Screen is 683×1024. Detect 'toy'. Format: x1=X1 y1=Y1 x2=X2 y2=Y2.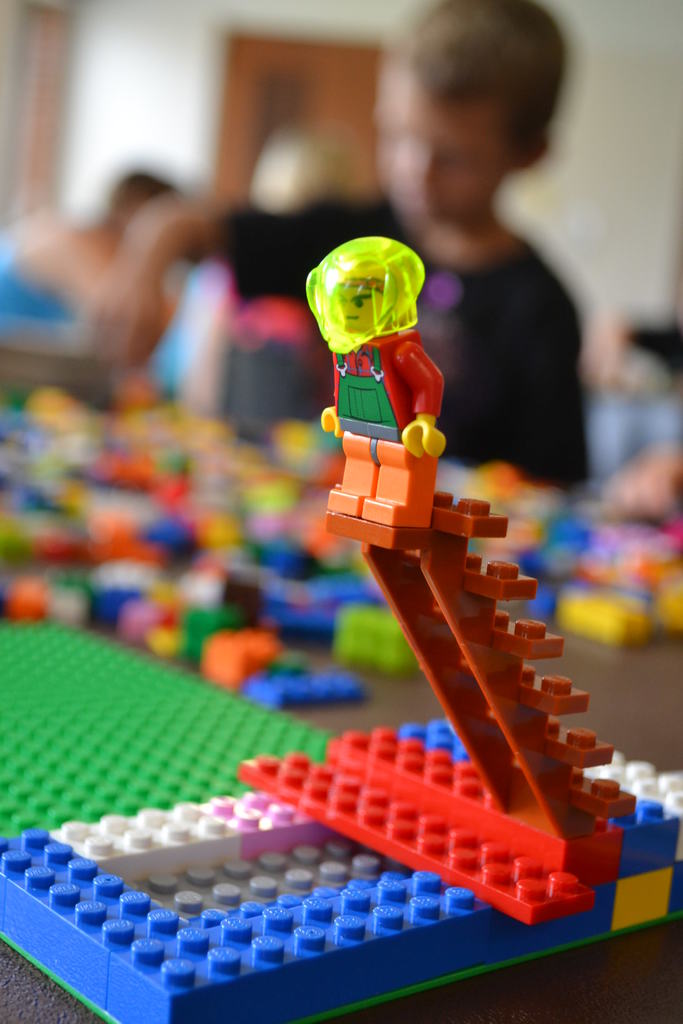
x1=0 y1=620 x2=682 y2=1023.
